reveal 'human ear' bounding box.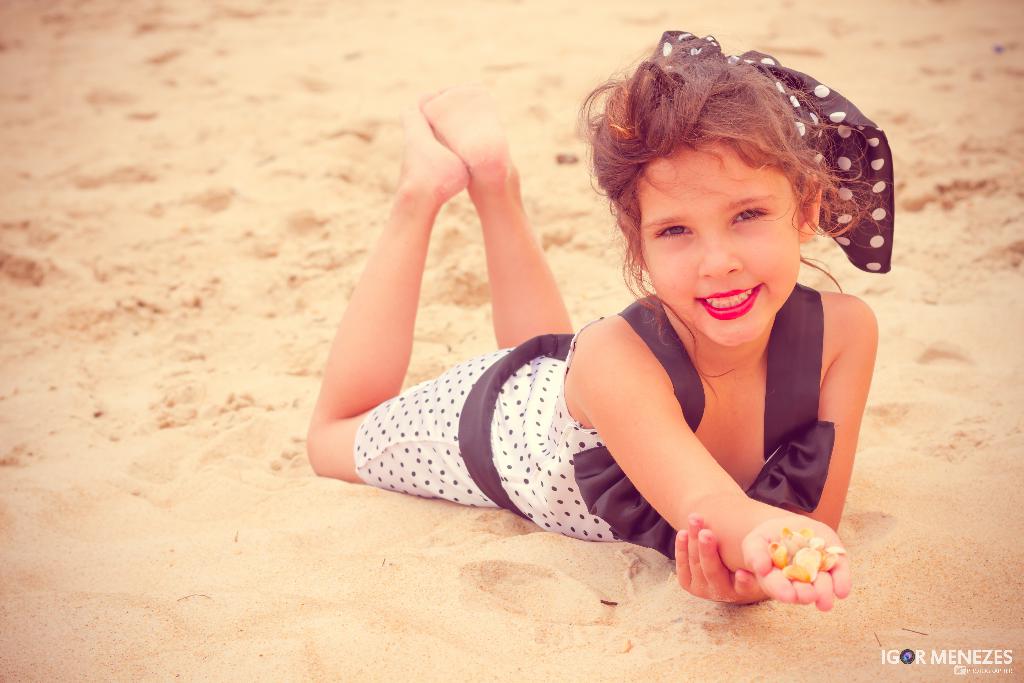
Revealed: 618/215/645/272.
